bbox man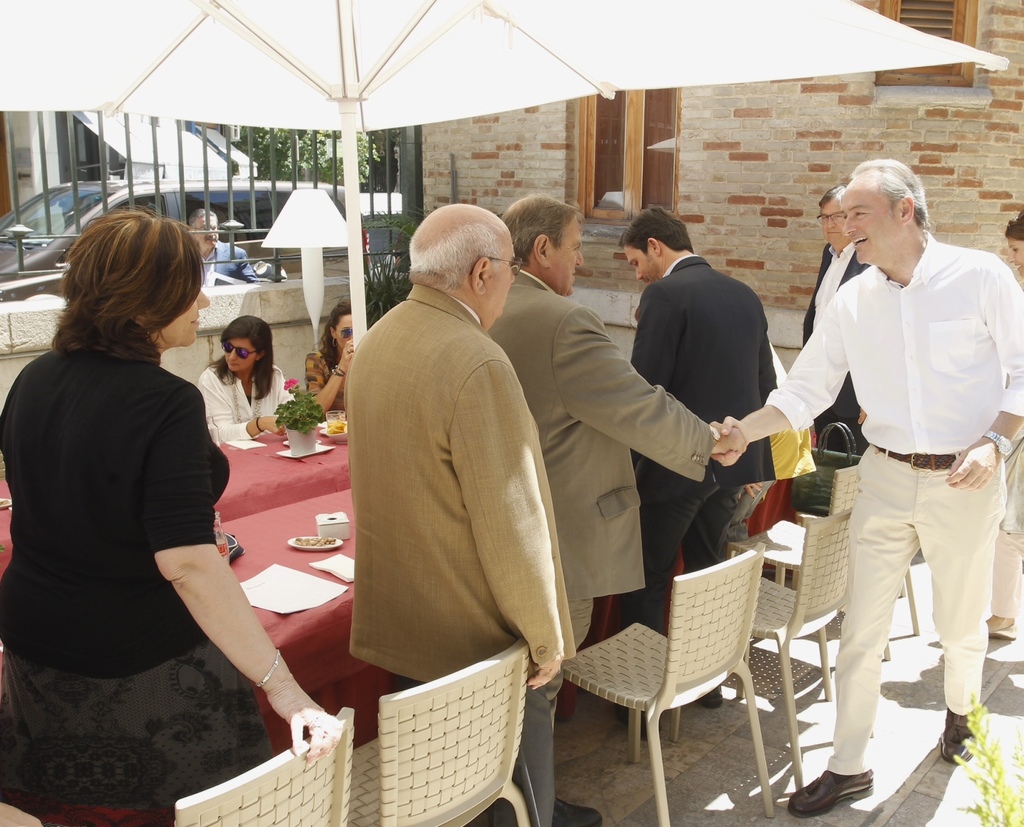
(347, 211, 573, 819)
